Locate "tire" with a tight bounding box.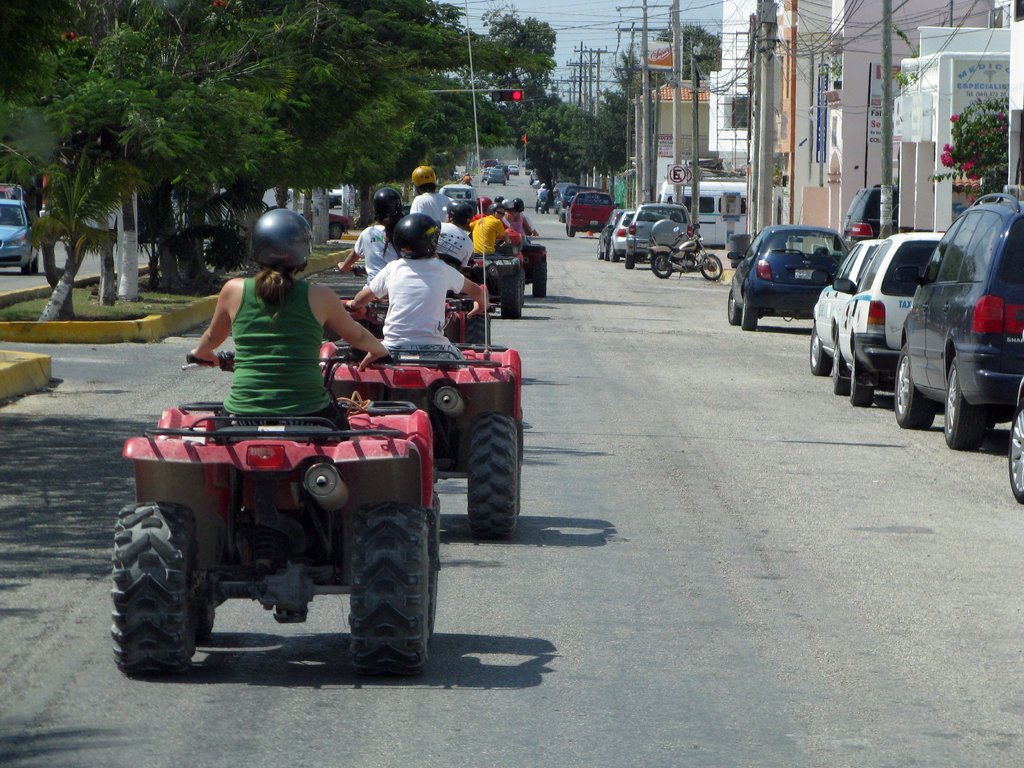
BBox(107, 503, 191, 680).
